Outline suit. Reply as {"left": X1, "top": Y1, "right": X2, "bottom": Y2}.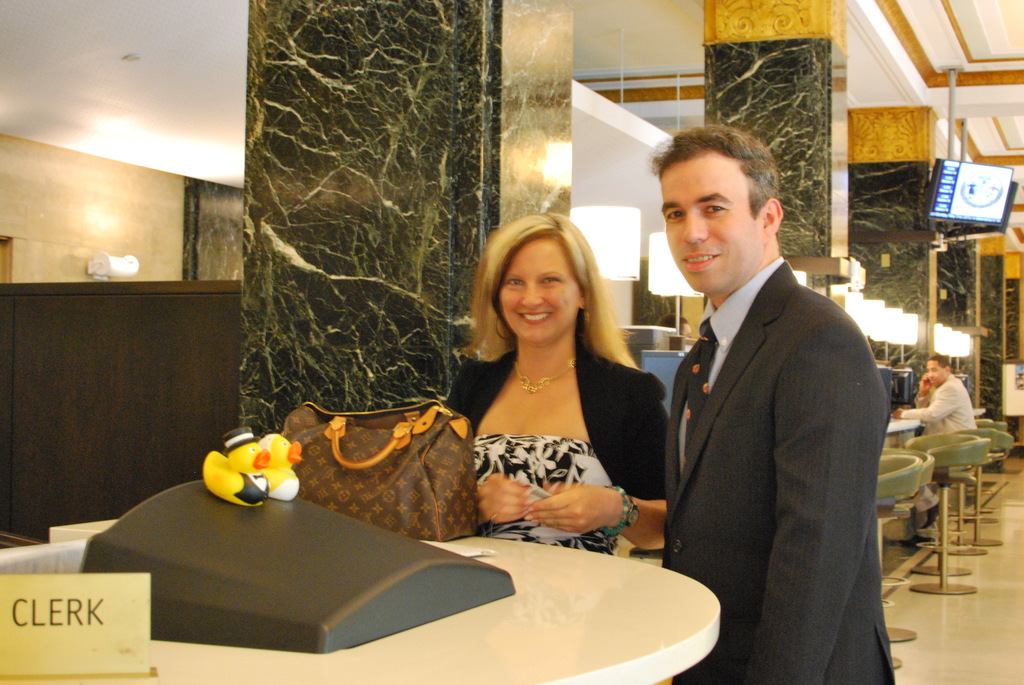
{"left": 900, "top": 377, "right": 979, "bottom": 509}.
